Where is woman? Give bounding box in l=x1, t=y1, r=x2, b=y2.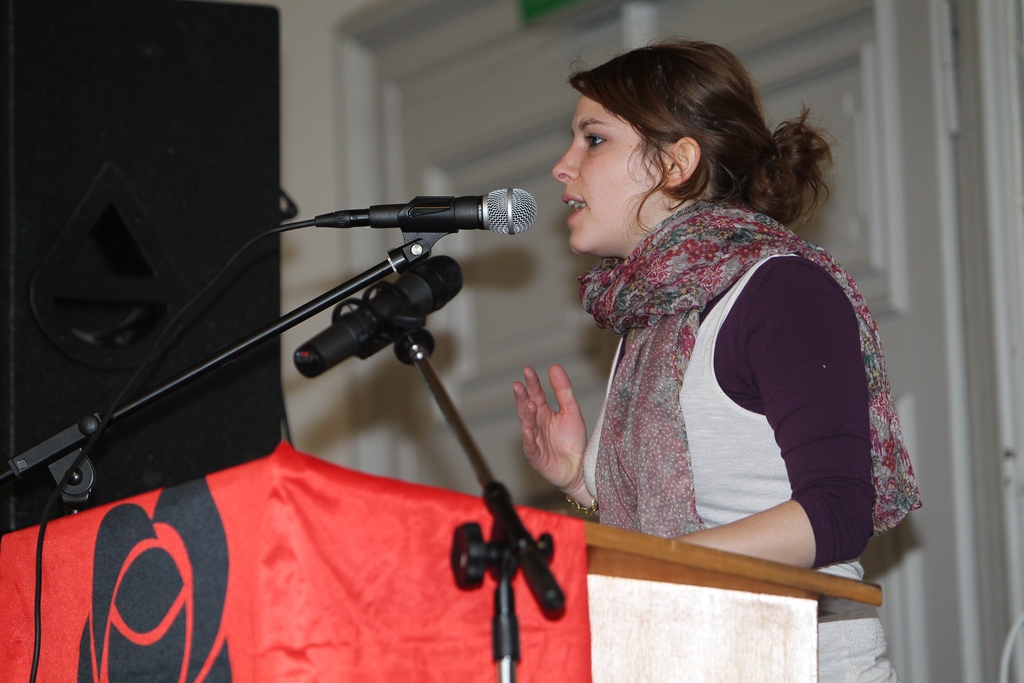
l=515, t=46, r=910, b=595.
